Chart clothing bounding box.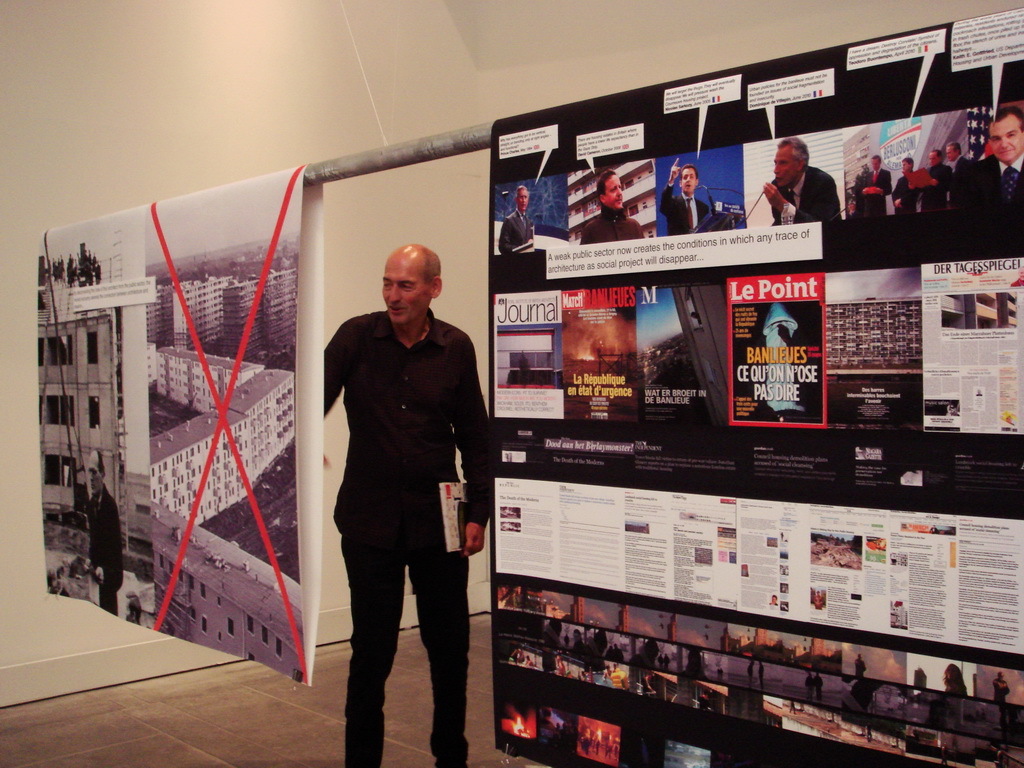
Charted: region(663, 201, 711, 221).
